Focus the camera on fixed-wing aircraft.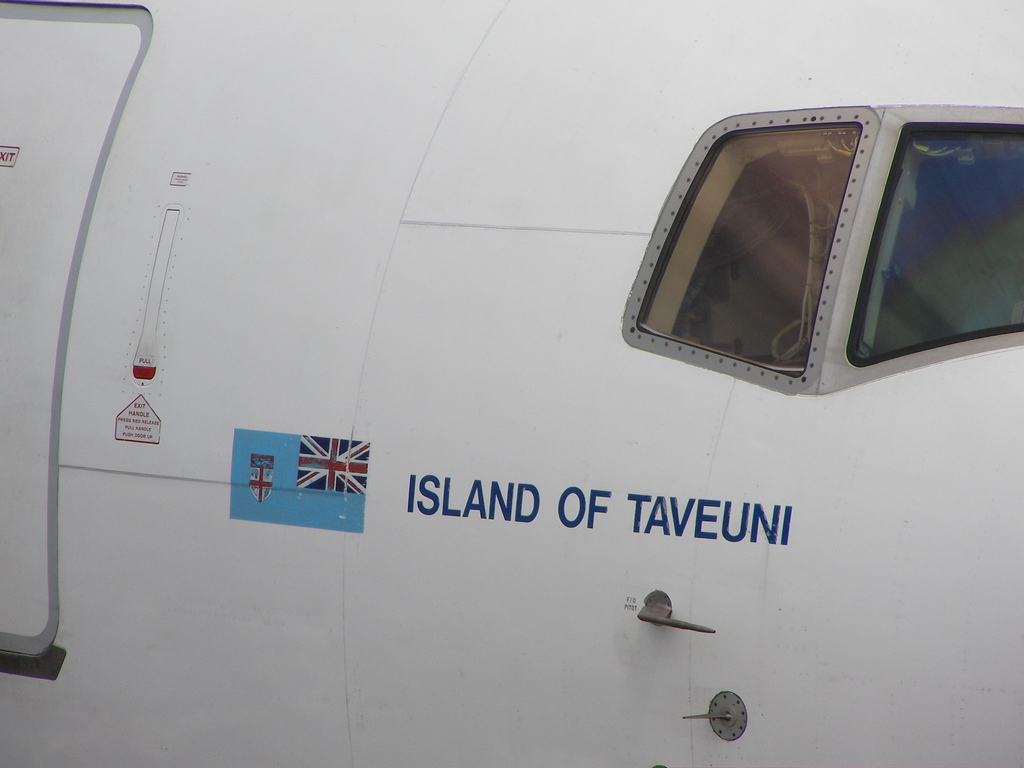
Focus region: rect(0, 2, 1023, 766).
